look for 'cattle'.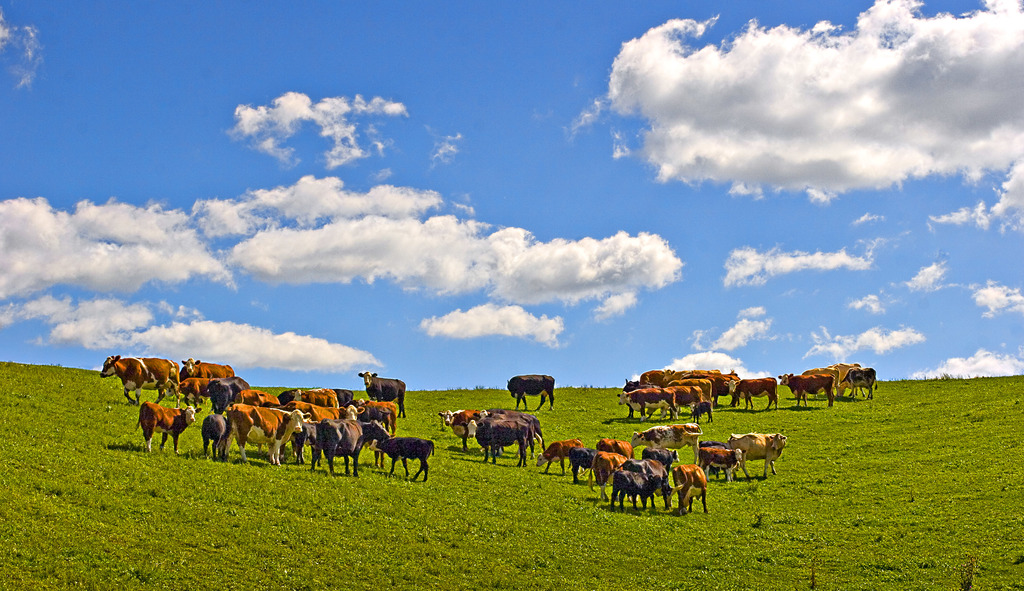
Found: left=630, top=423, right=703, bottom=466.
